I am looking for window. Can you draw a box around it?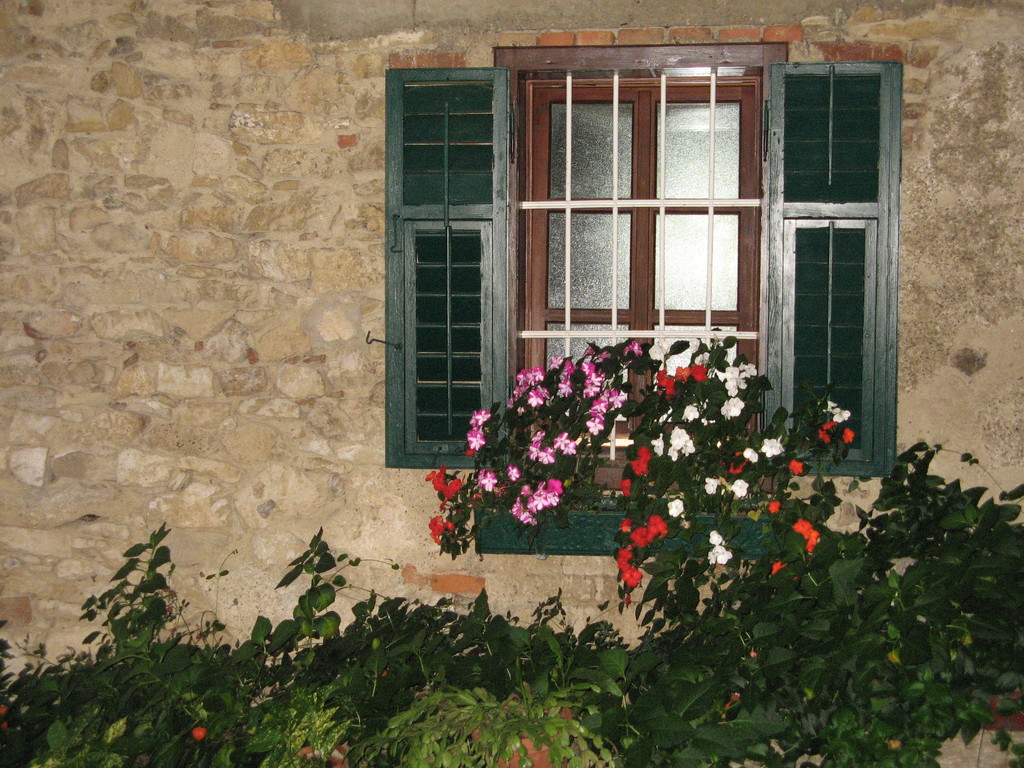
Sure, the bounding box is <region>386, 51, 903, 474</region>.
